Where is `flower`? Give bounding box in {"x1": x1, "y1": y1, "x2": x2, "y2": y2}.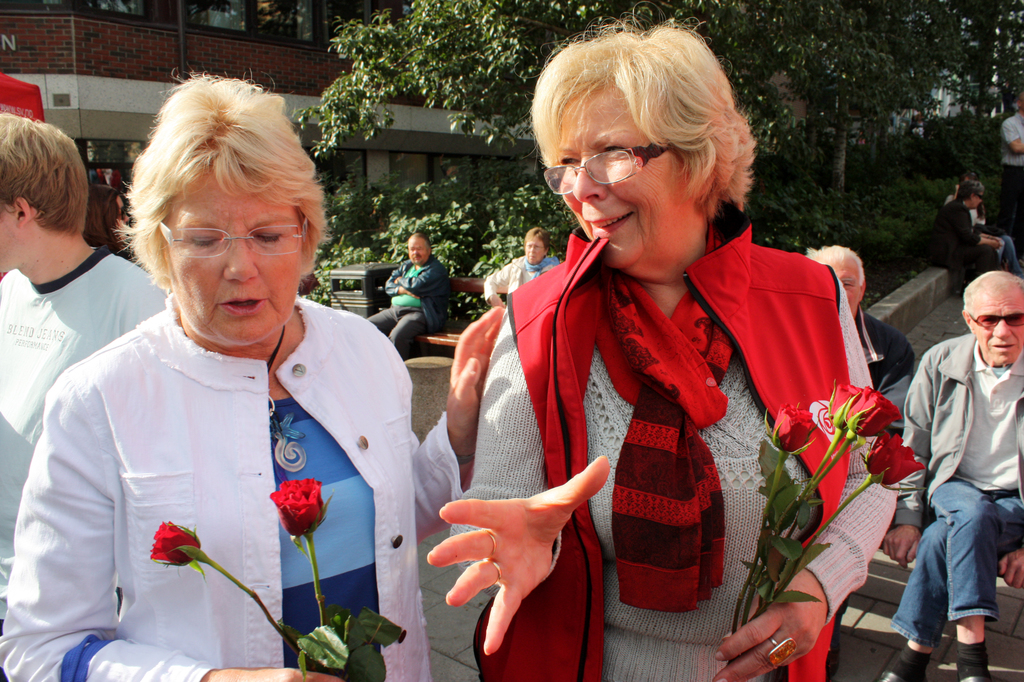
{"x1": 763, "y1": 400, "x2": 815, "y2": 455}.
